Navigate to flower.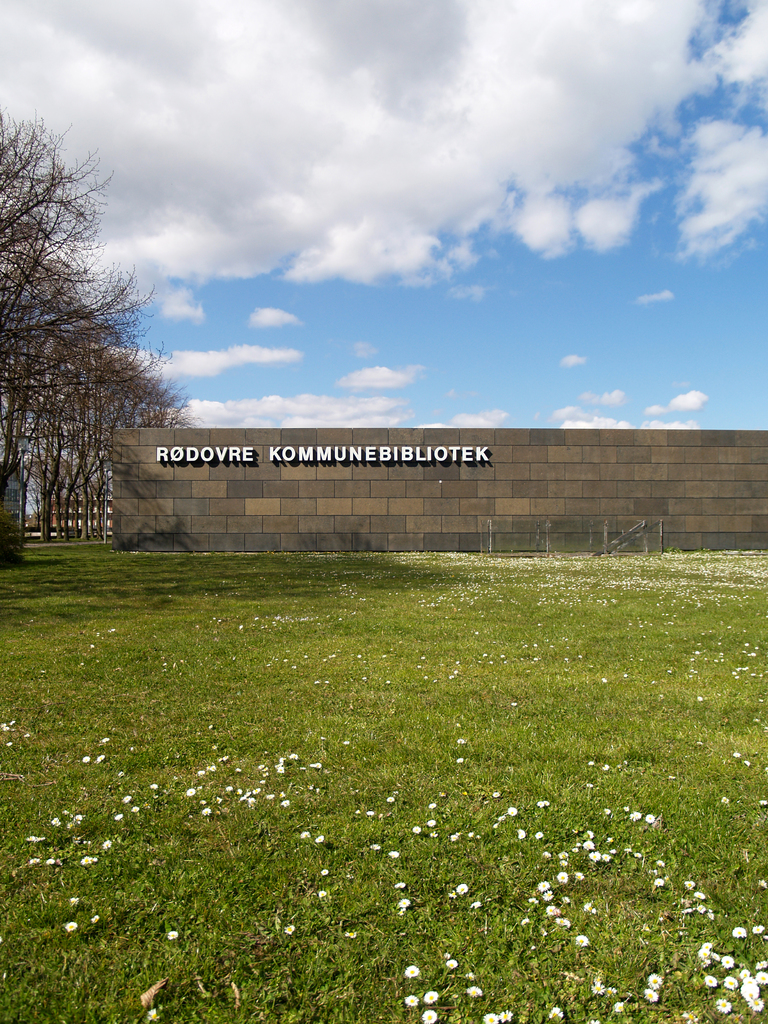
Navigation target: crop(27, 836, 41, 851).
